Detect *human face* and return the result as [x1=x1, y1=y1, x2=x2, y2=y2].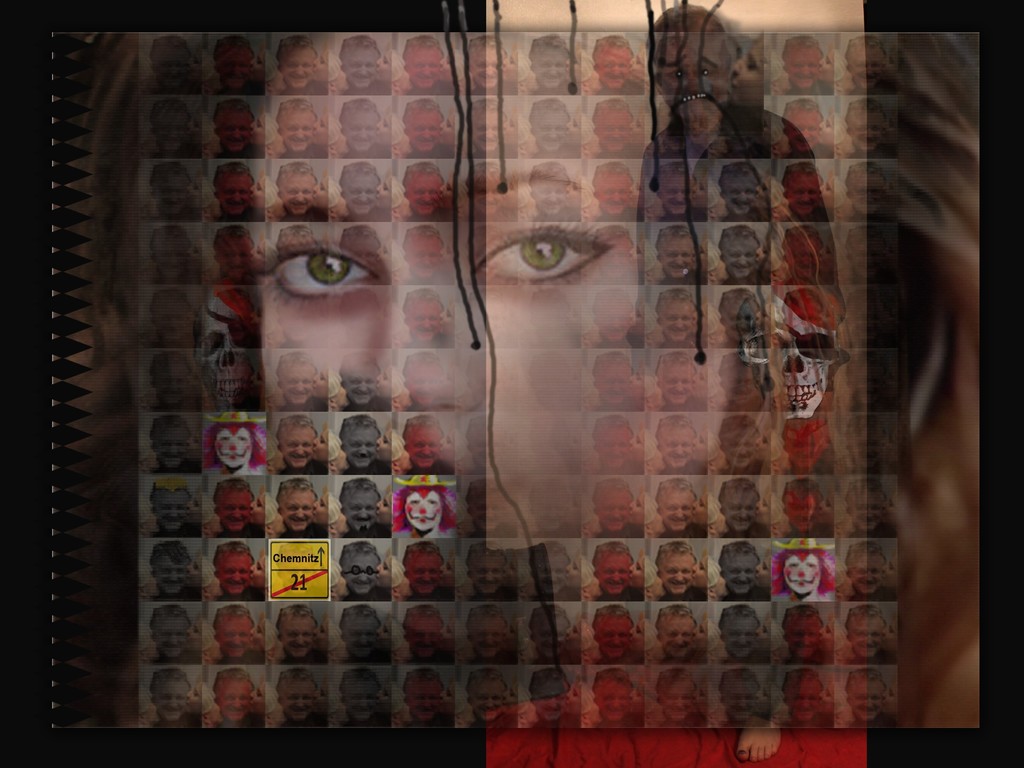
[x1=156, y1=680, x2=184, y2=719].
